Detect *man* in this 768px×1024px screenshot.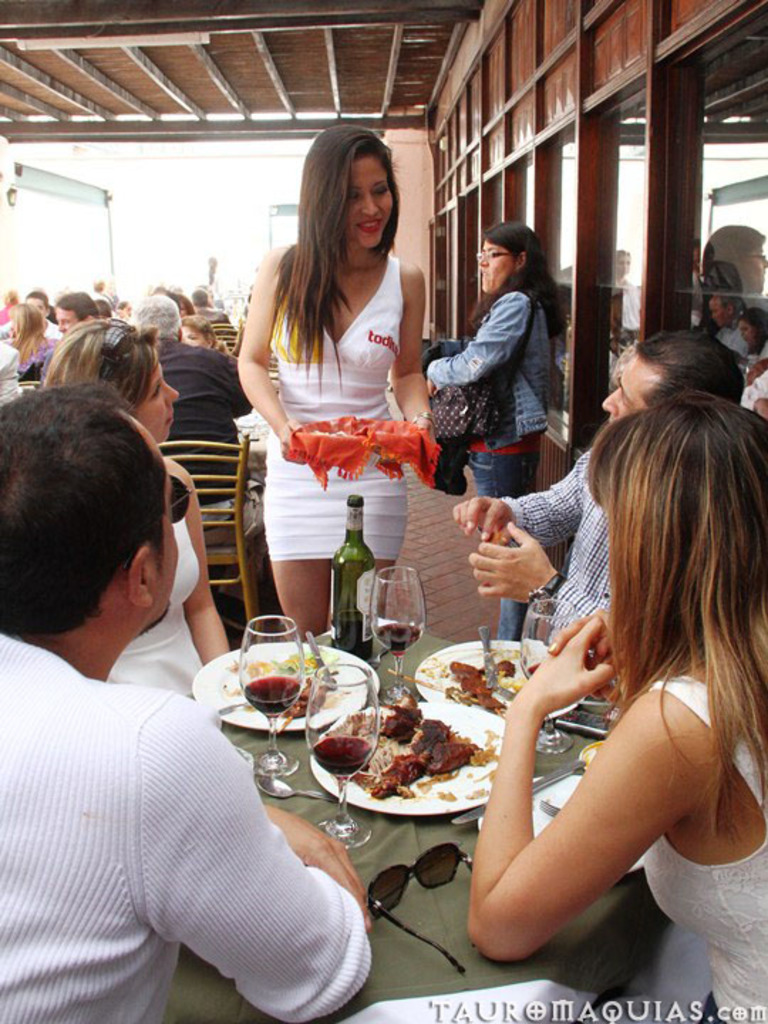
Detection: <bbox>0, 290, 61, 338</bbox>.
